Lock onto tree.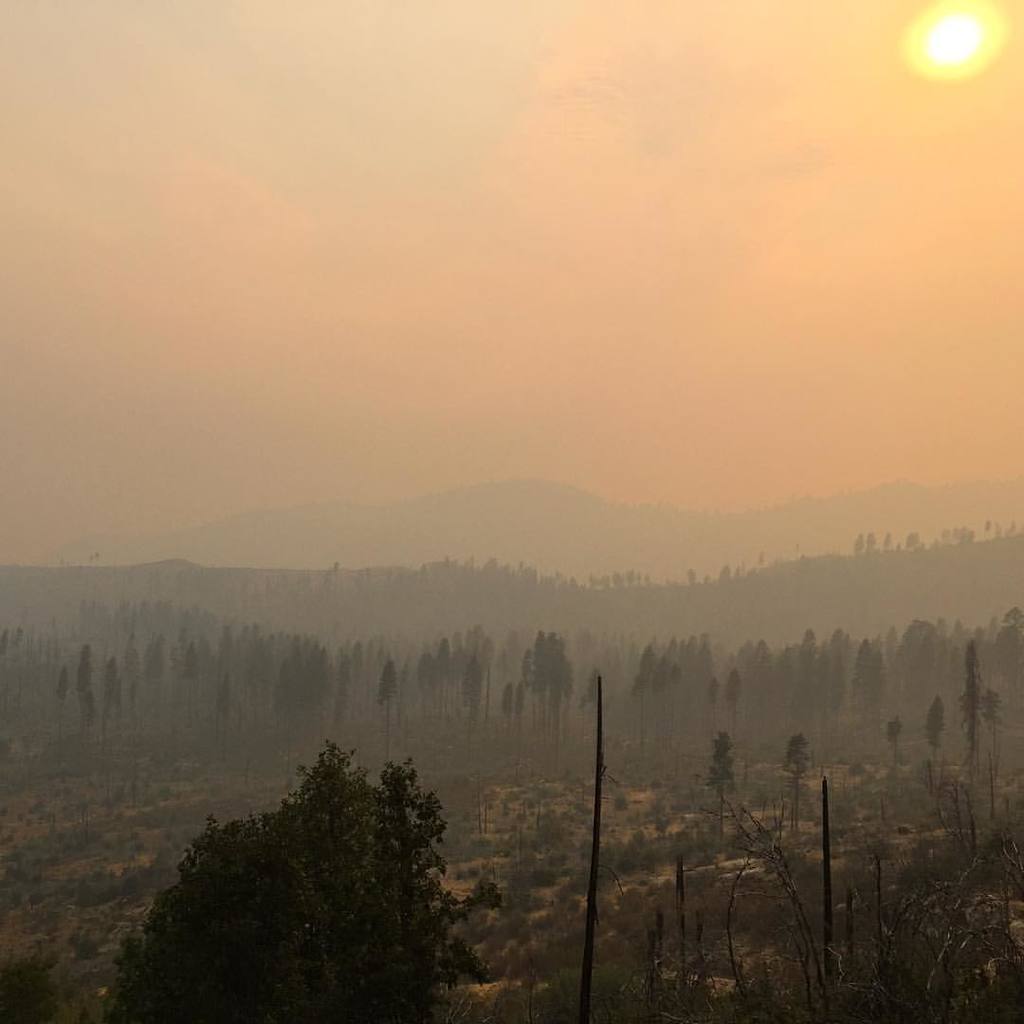
Locked: 111,743,508,1023.
